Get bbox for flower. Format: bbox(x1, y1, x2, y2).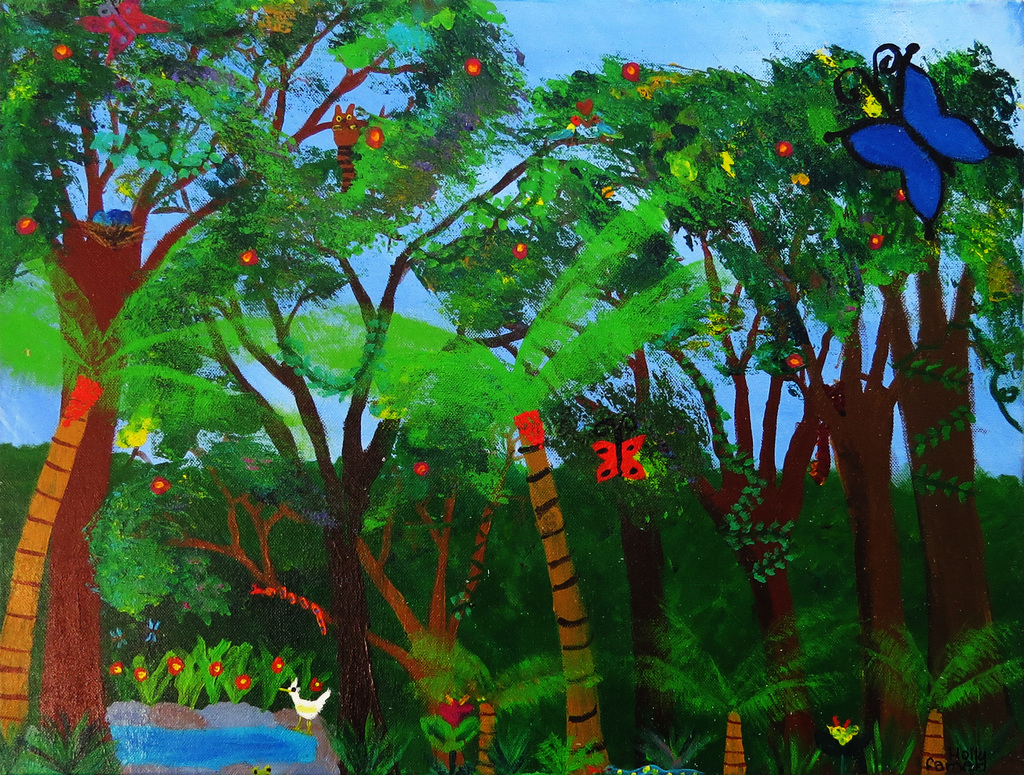
bbox(17, 212, 37, 234).
